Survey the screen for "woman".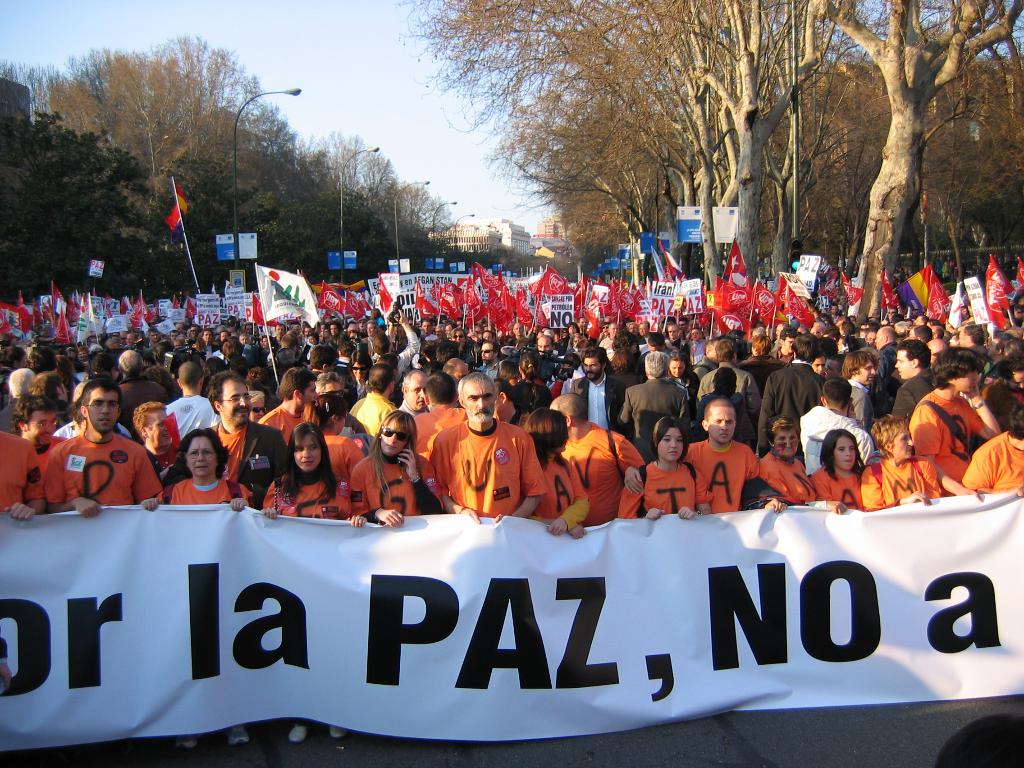
Survey found: <region>664, 352, 705, 442</region>.
